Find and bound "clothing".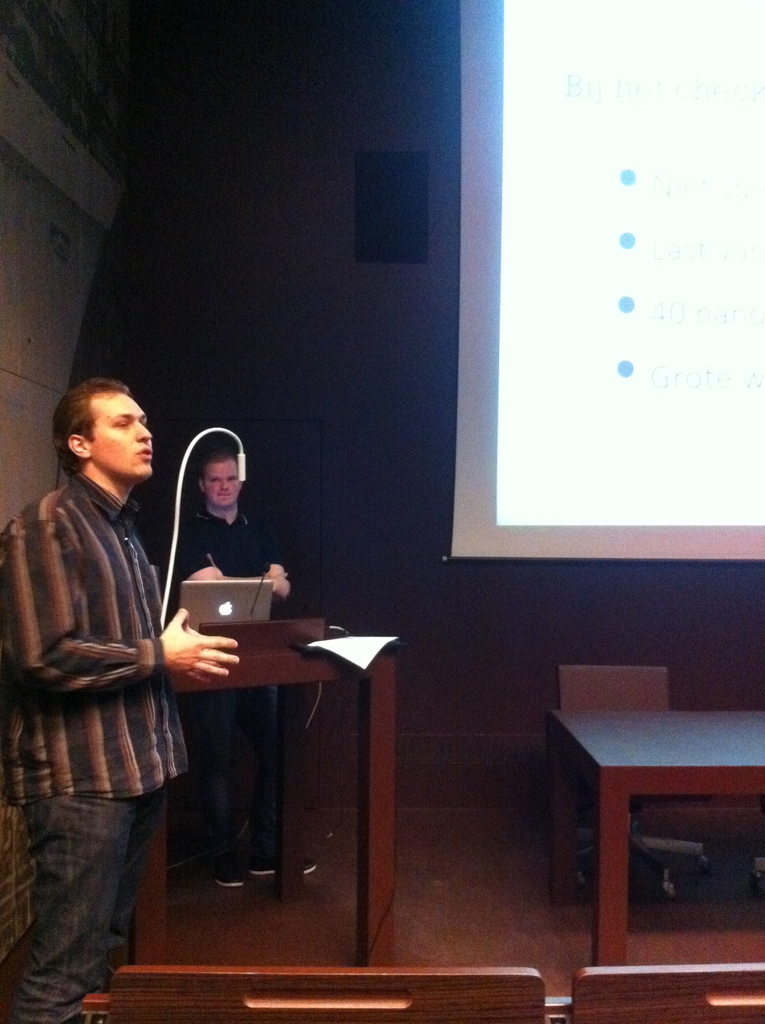
Bound: bbox=(171, 506, 284, 875).
